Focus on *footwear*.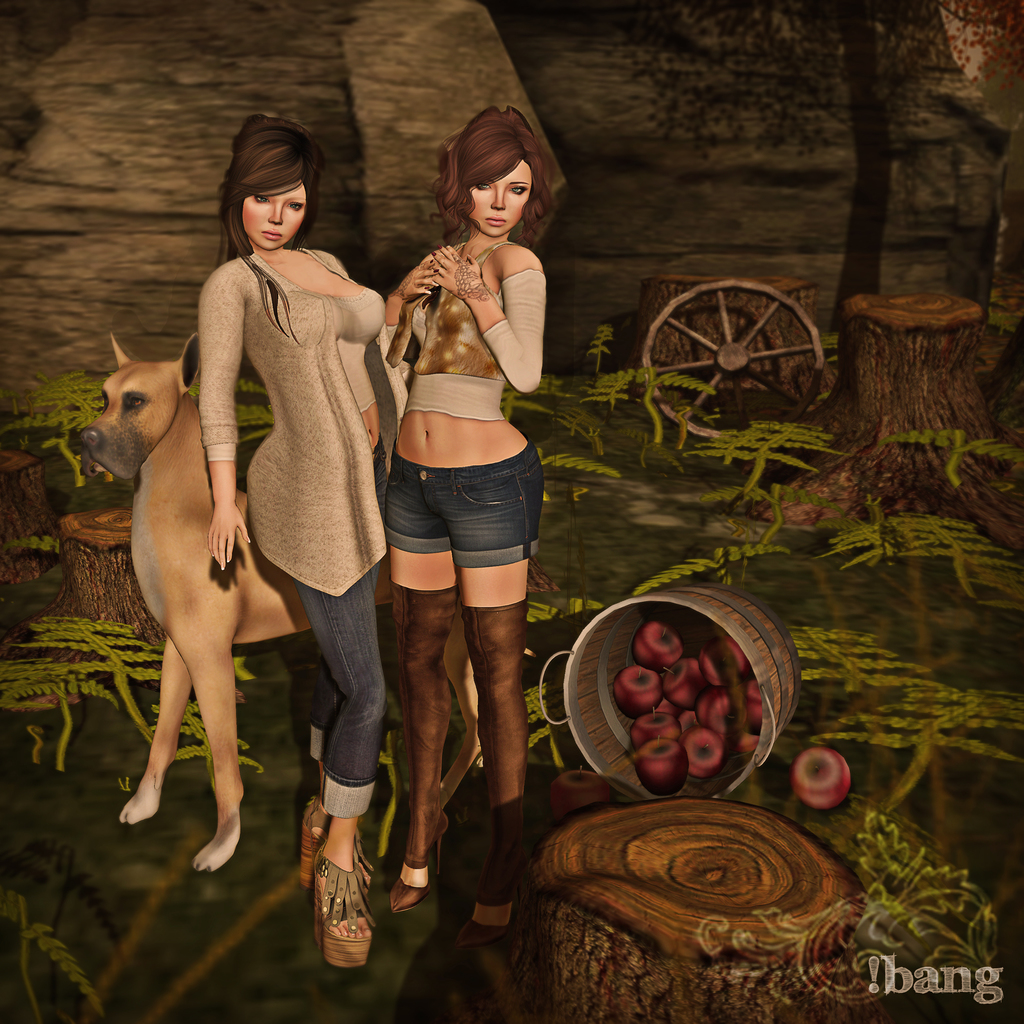
Focused at (304,851,376,974).
